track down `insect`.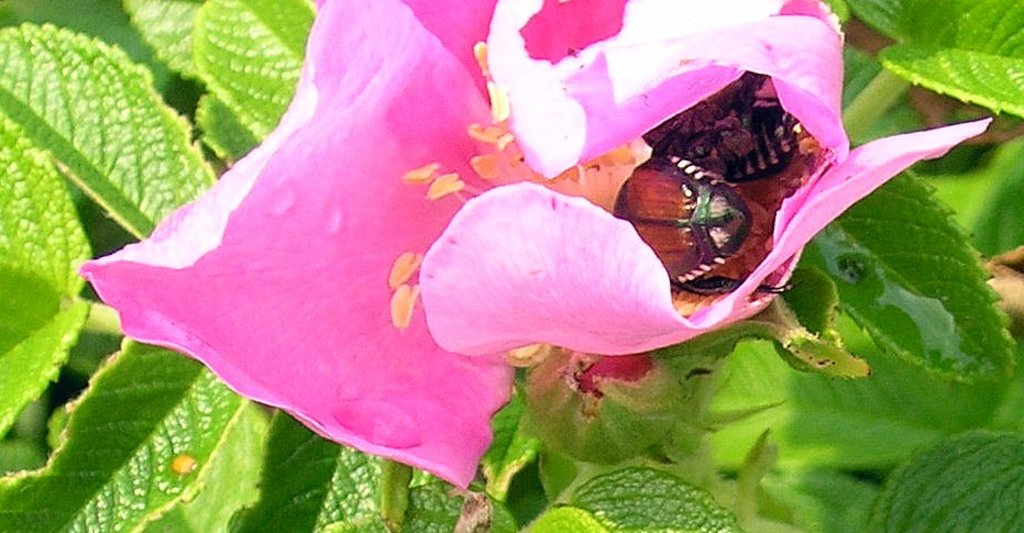
Tracked to 614,154,796,297.
